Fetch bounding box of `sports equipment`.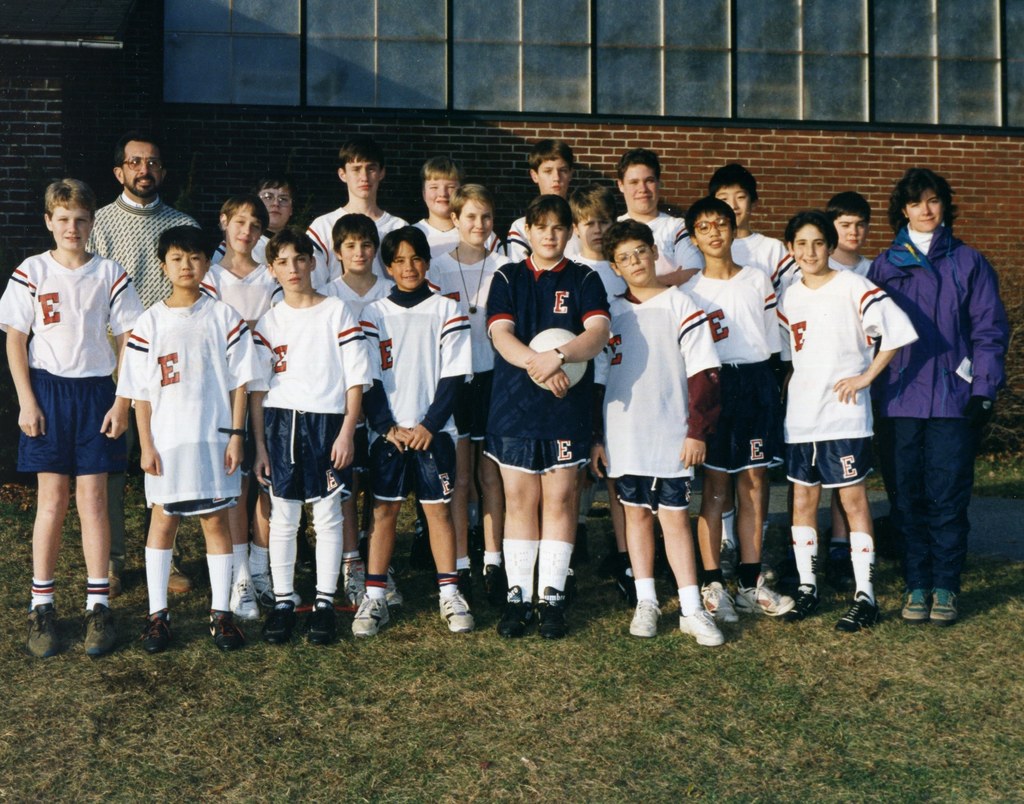
Bbox: bbox(498, 587, 531, 637).
